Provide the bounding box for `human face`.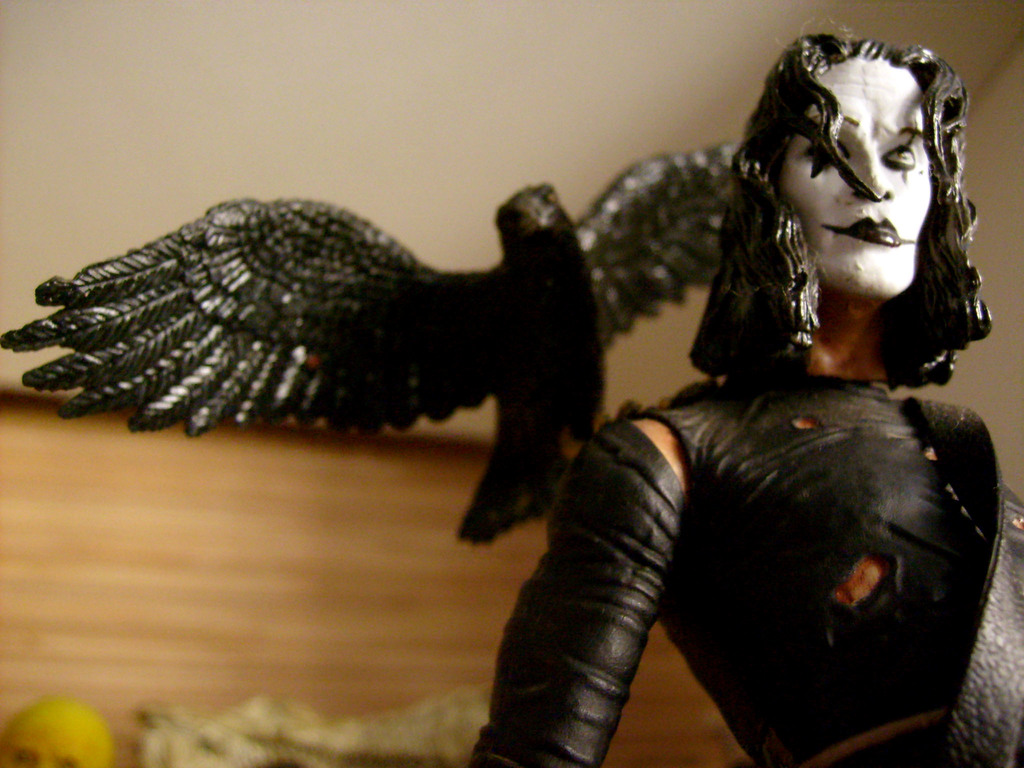
(x1=778, y1=54, x2=936, y2=294).
